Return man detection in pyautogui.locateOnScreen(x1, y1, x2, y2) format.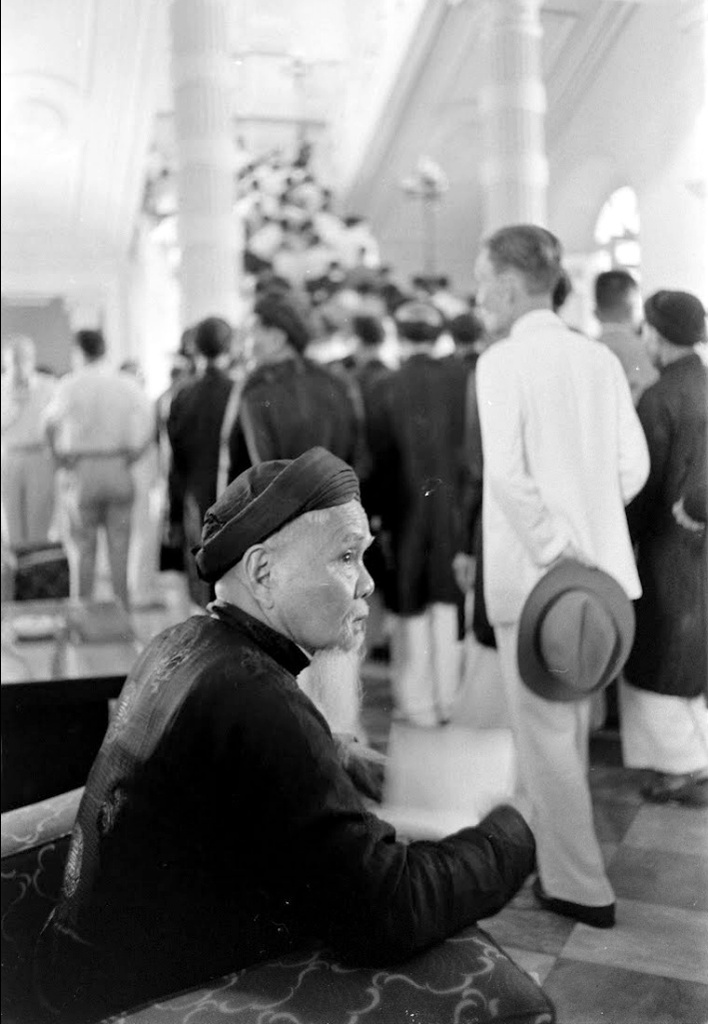
pyautogui.locateOnScreen(588, 271, 657, 405).
